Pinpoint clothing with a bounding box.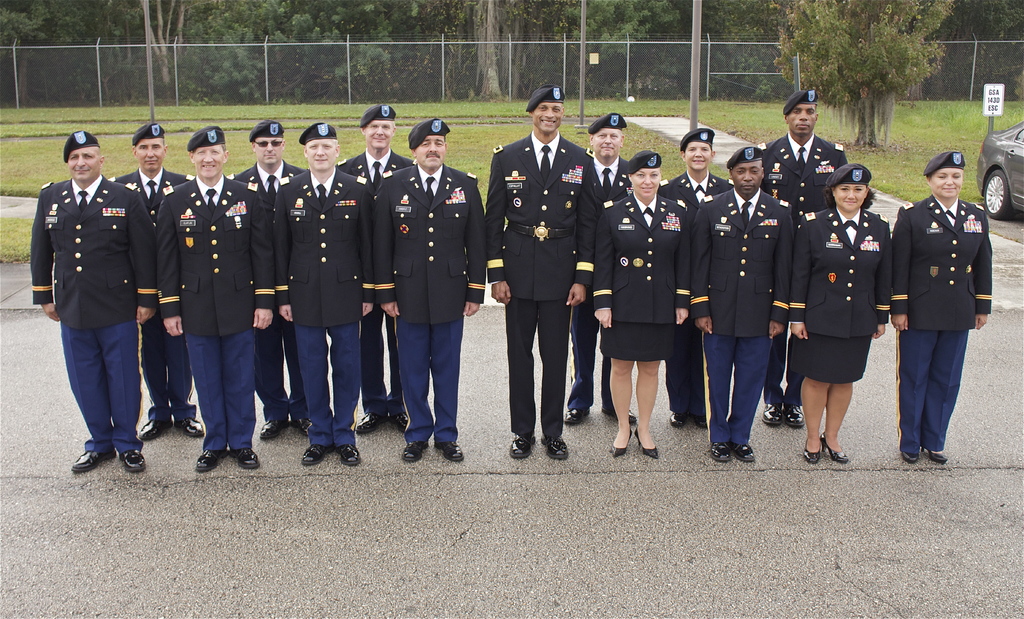
select_region(596, 197, 690, 358).
